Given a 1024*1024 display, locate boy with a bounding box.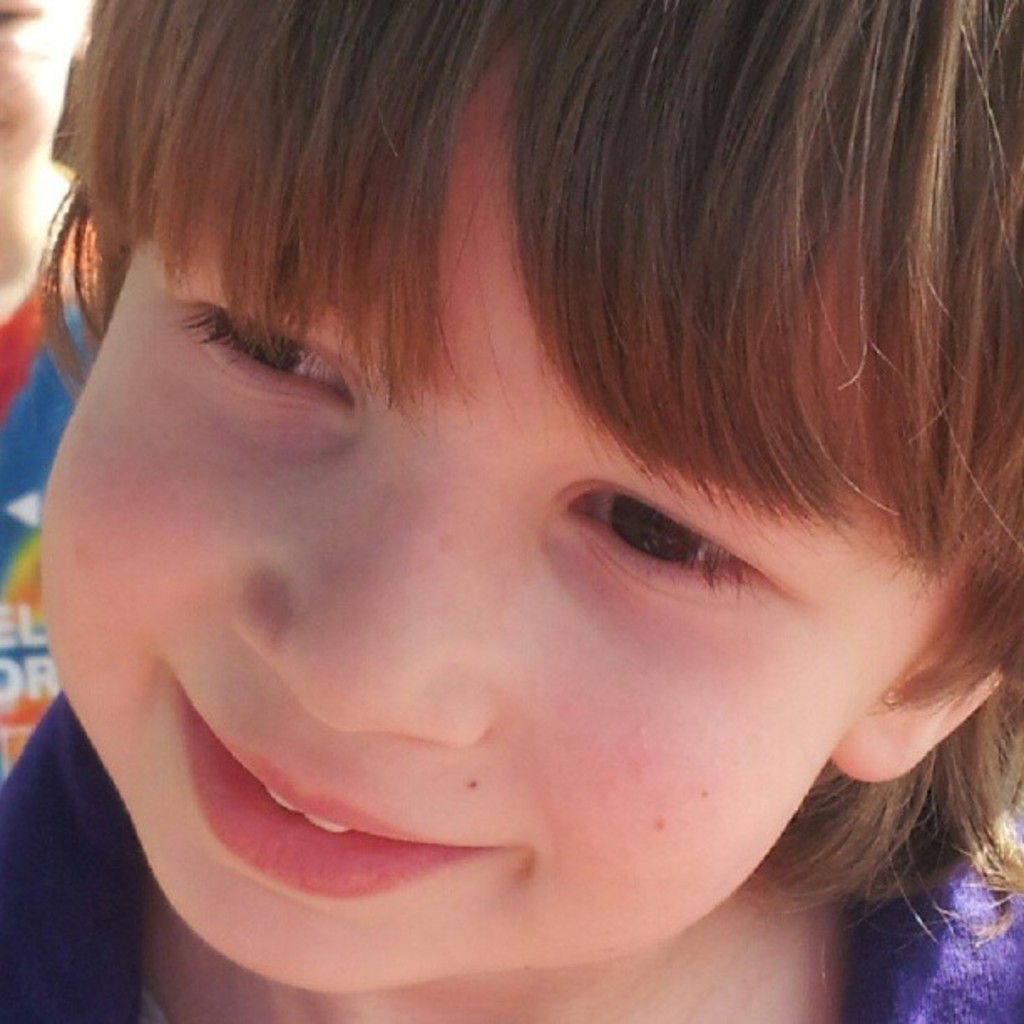
Located: bbox=(0, 10, 1023, 1023).
